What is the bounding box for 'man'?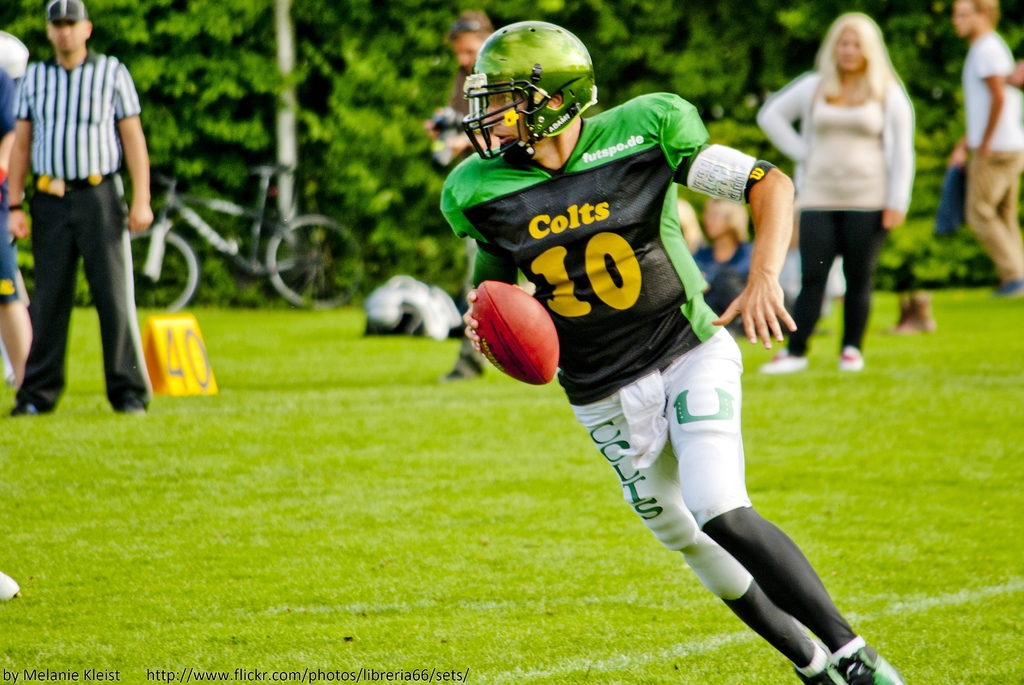
[947,0,1023,295].
